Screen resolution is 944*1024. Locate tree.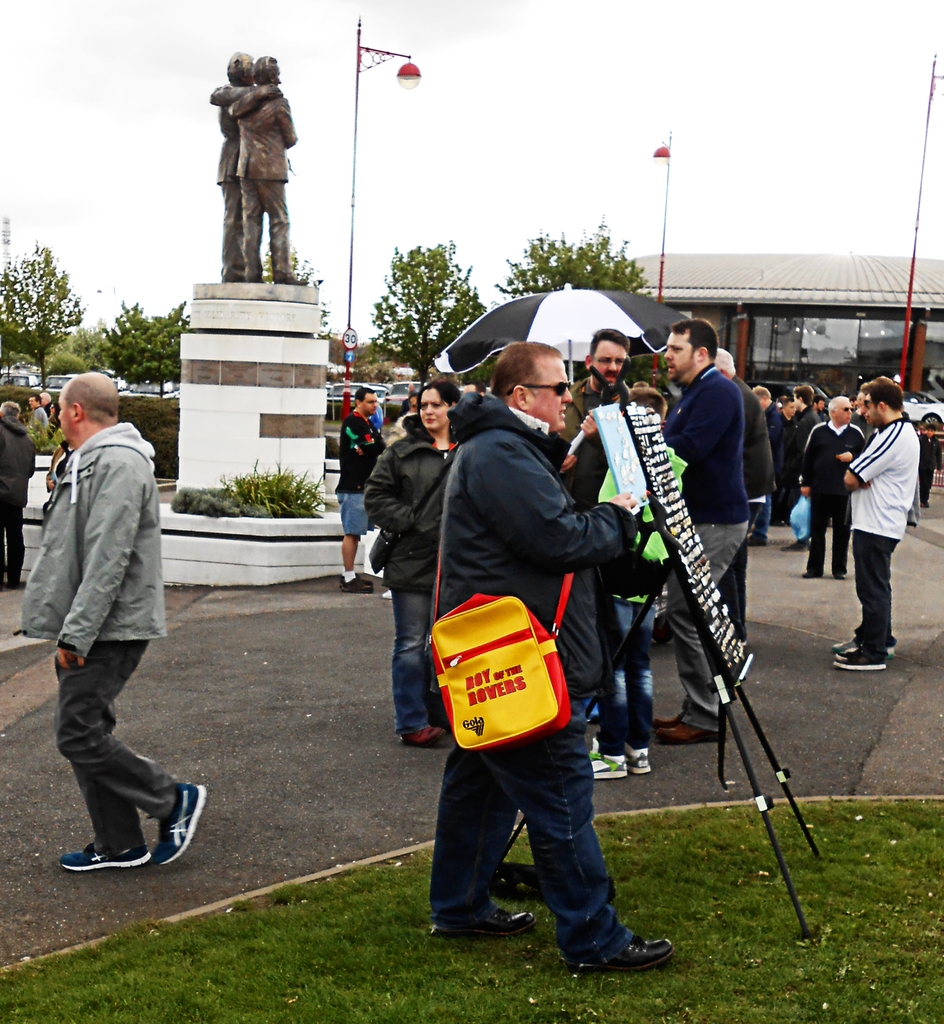
bbox=[370, 242, 482, 422].
